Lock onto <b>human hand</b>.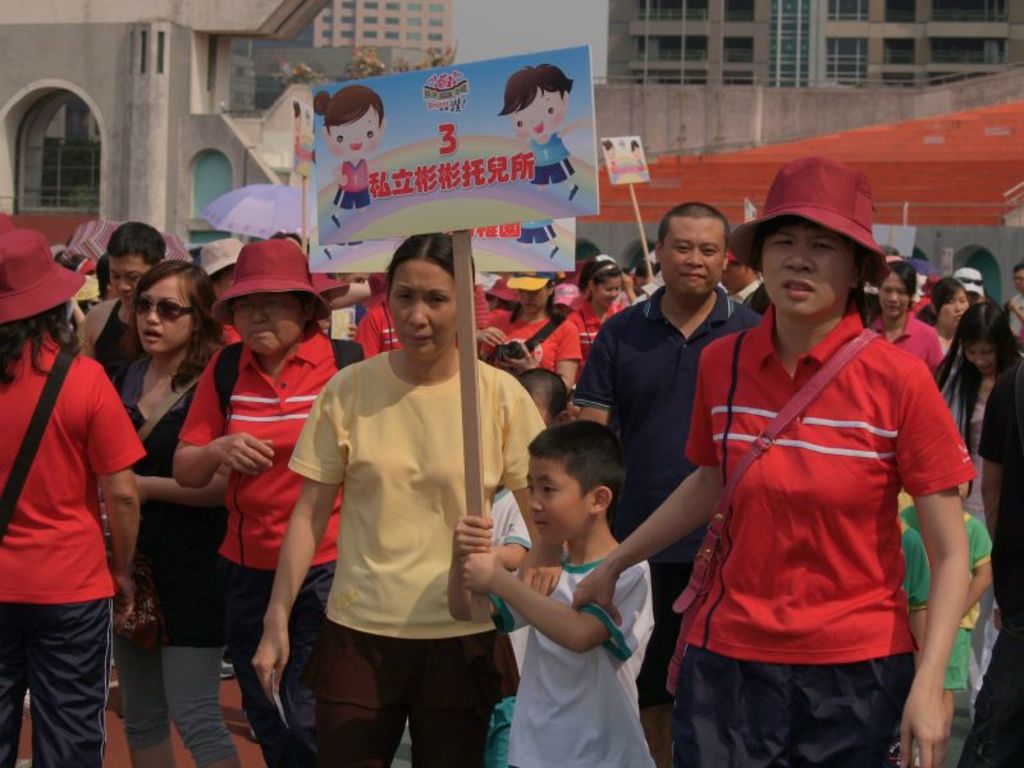
Locked: select_region(250, 632, 292, 708).
